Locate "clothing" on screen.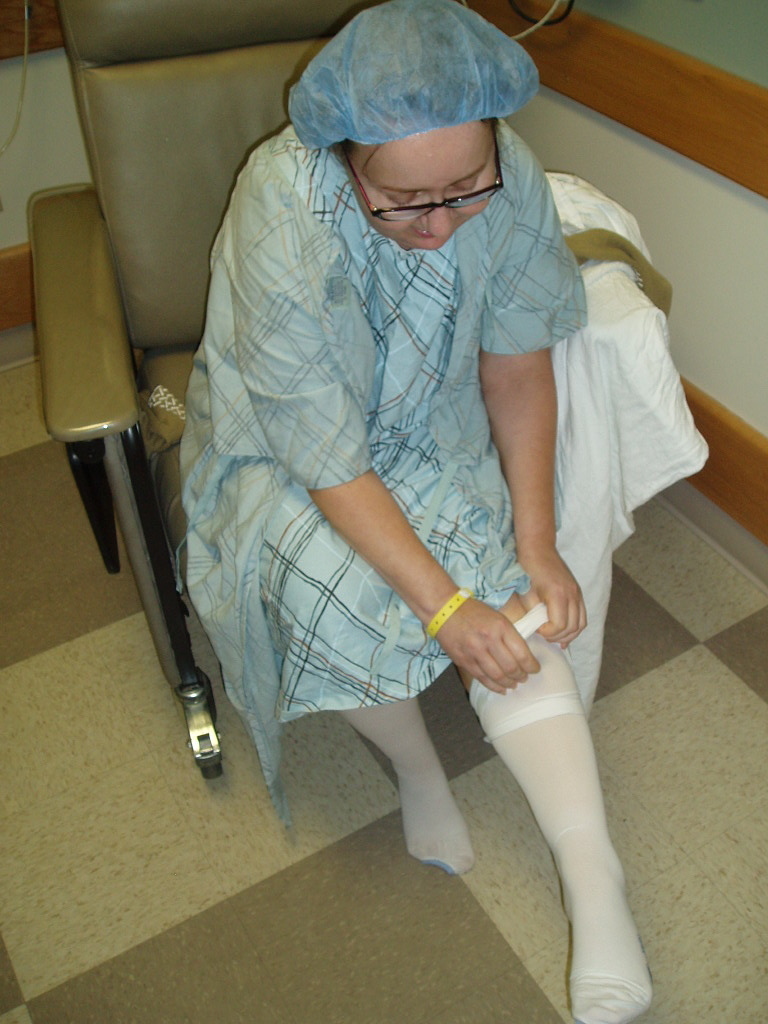
On screen at 195:105:622:809.
